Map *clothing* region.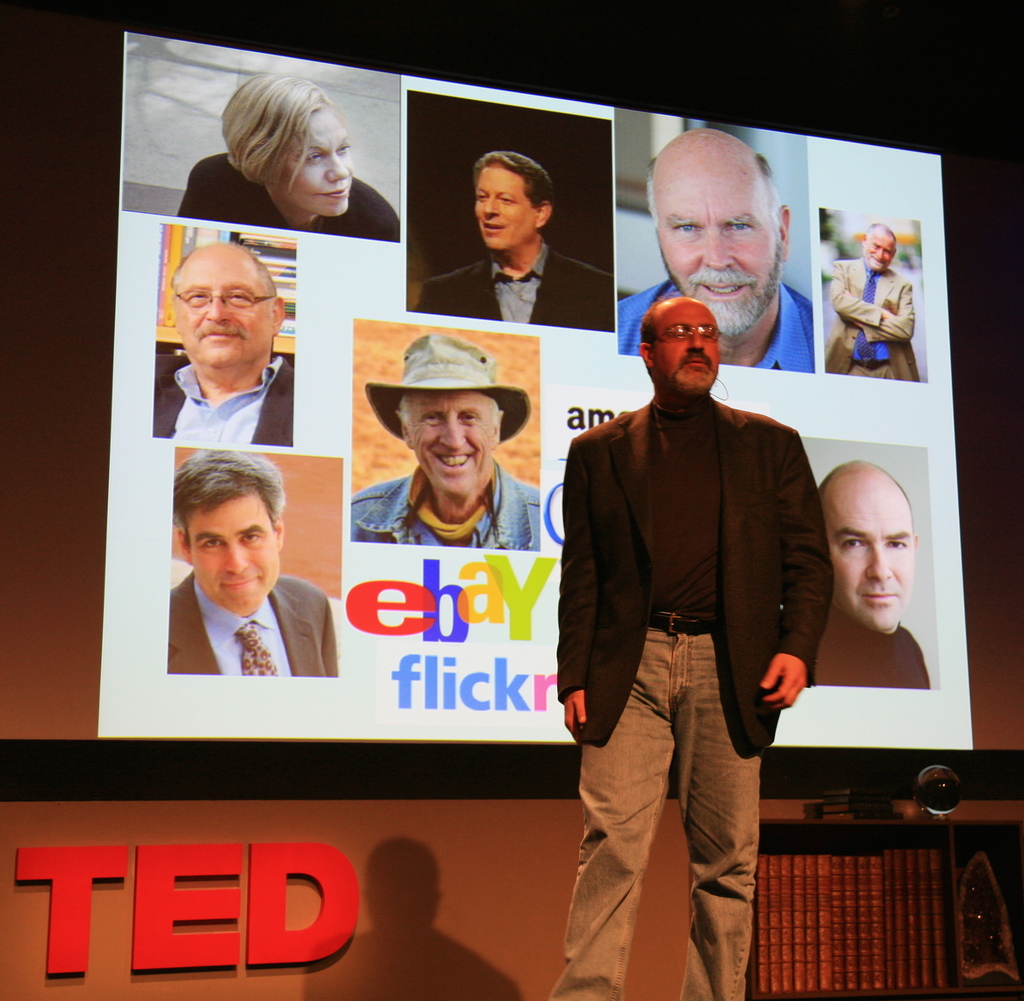
Mapped to detection(415, 240, 614, 332).
